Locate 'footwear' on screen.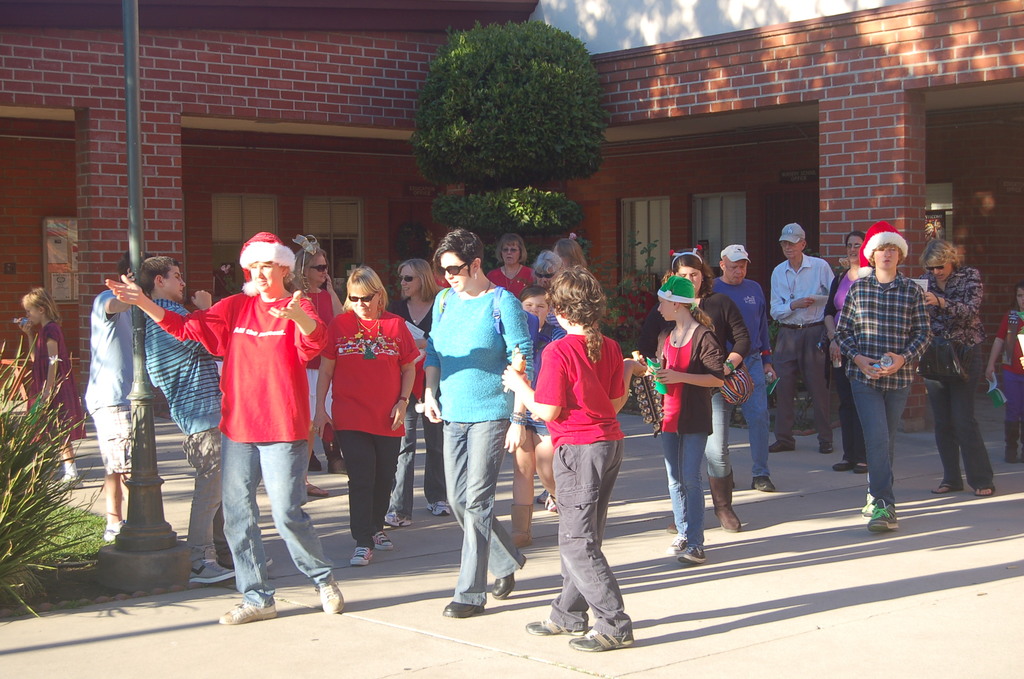
On screen at pyautogui.locateOnScreen(349, 548, 379, 569).
